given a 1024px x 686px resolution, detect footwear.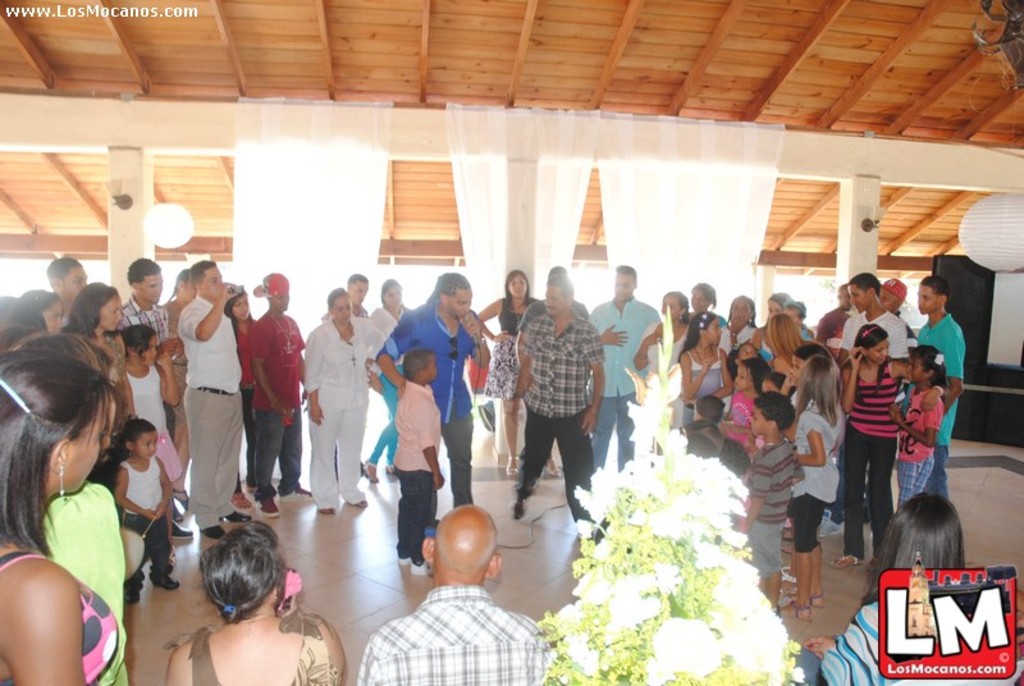
(321,506,338,514).
